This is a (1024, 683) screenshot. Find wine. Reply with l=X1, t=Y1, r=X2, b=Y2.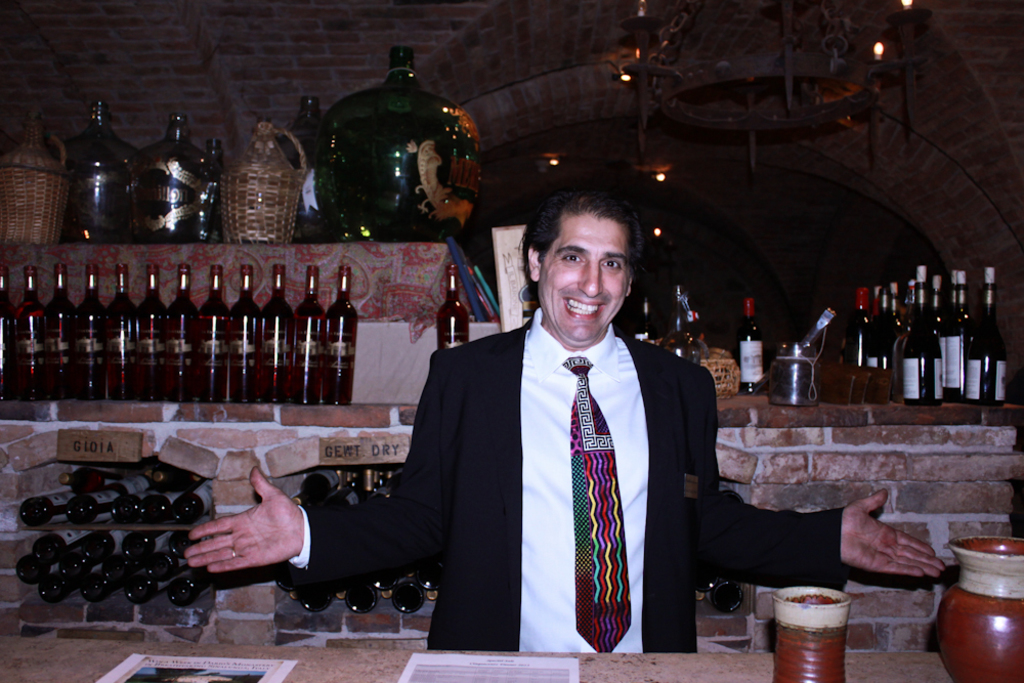
l=848, t=286, r=868, b=368.
